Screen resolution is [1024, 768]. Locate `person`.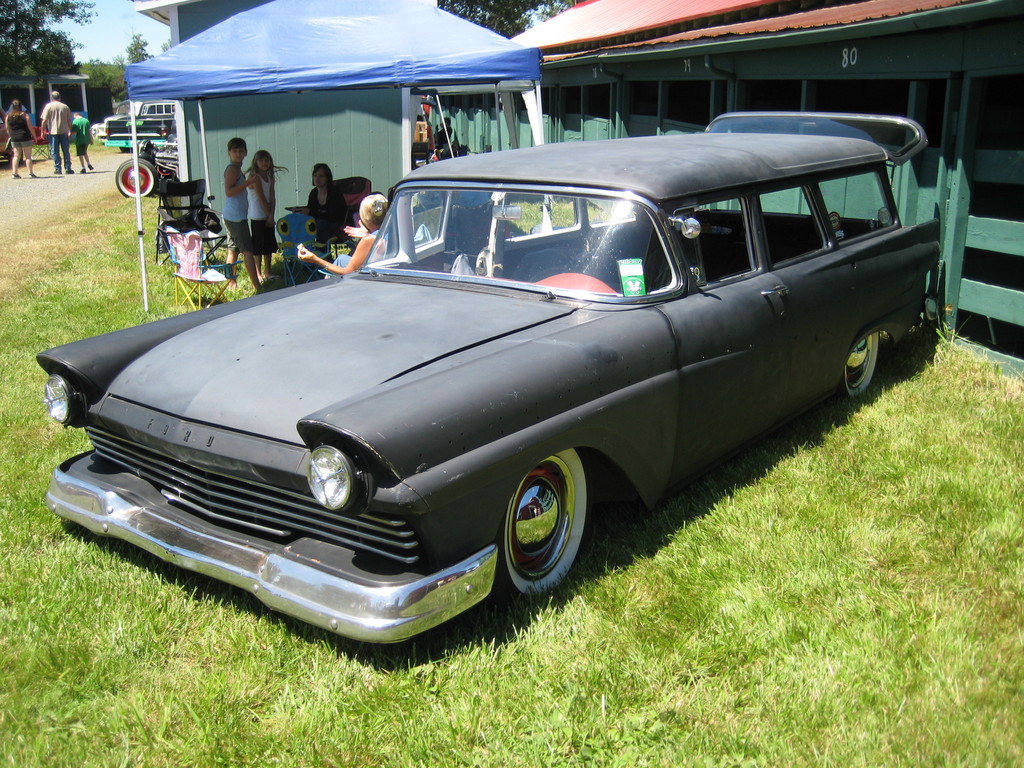
x1=314, y1=161, x2=340, y2=244.
